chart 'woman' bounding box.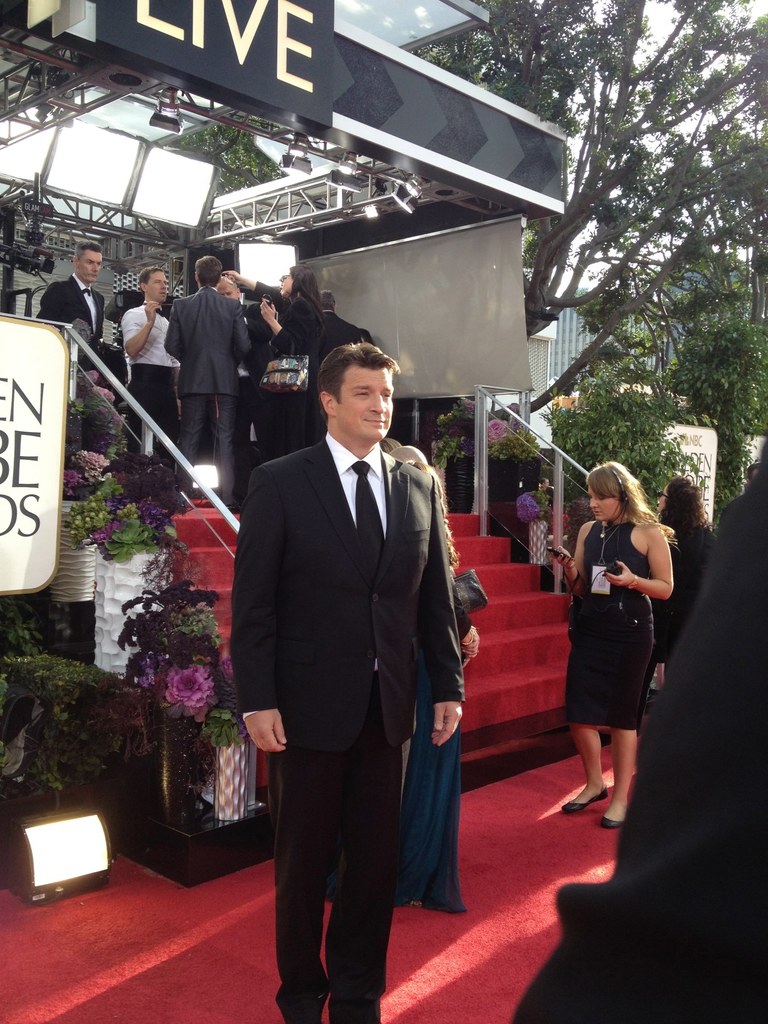
Charted: <bbox>554, 469, 688, 808</bbox>.
